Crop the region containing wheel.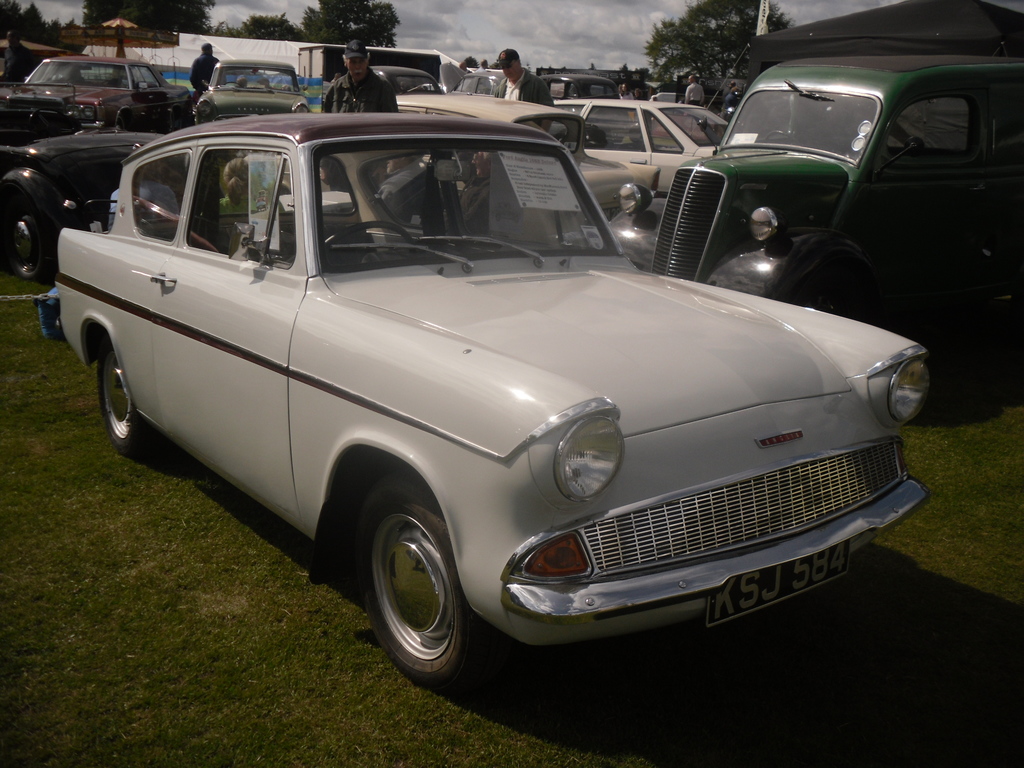
Crop region: Rect(5, 210, 50, 280).
